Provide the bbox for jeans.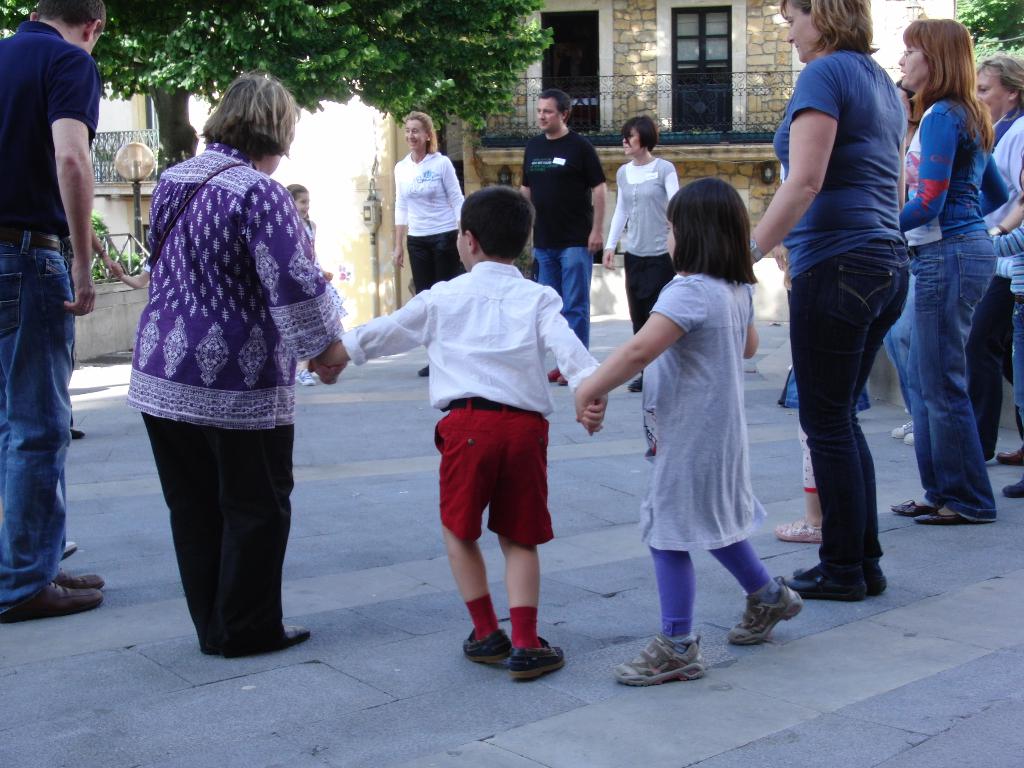
box(788, 237, 911, 589).
